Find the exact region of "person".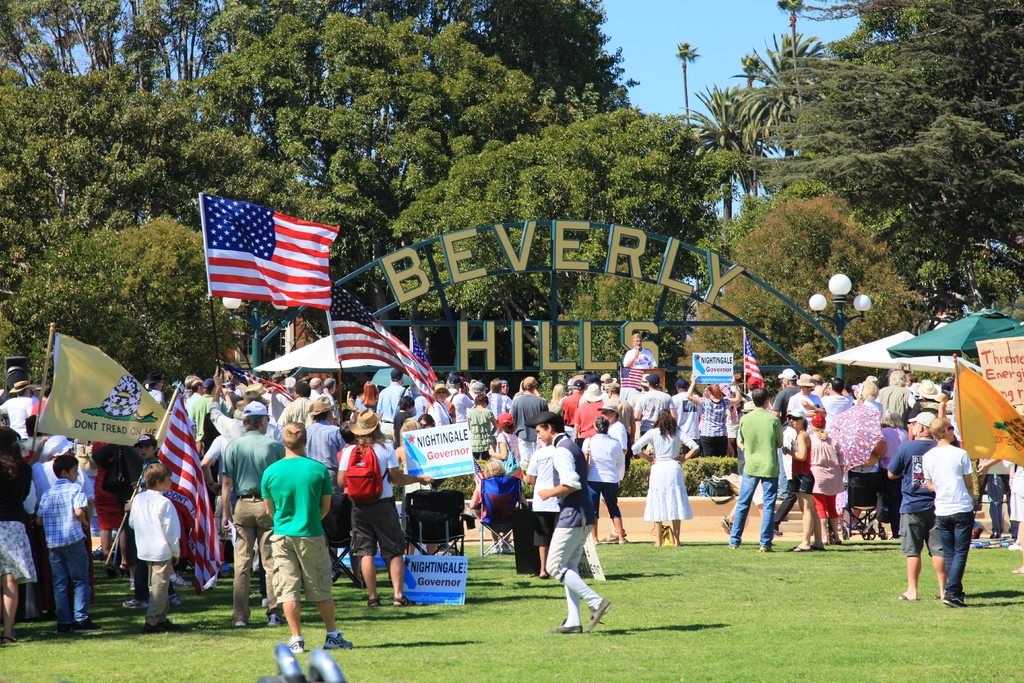
Exact region: [left=431, top=386, right=461, bottom=415].
